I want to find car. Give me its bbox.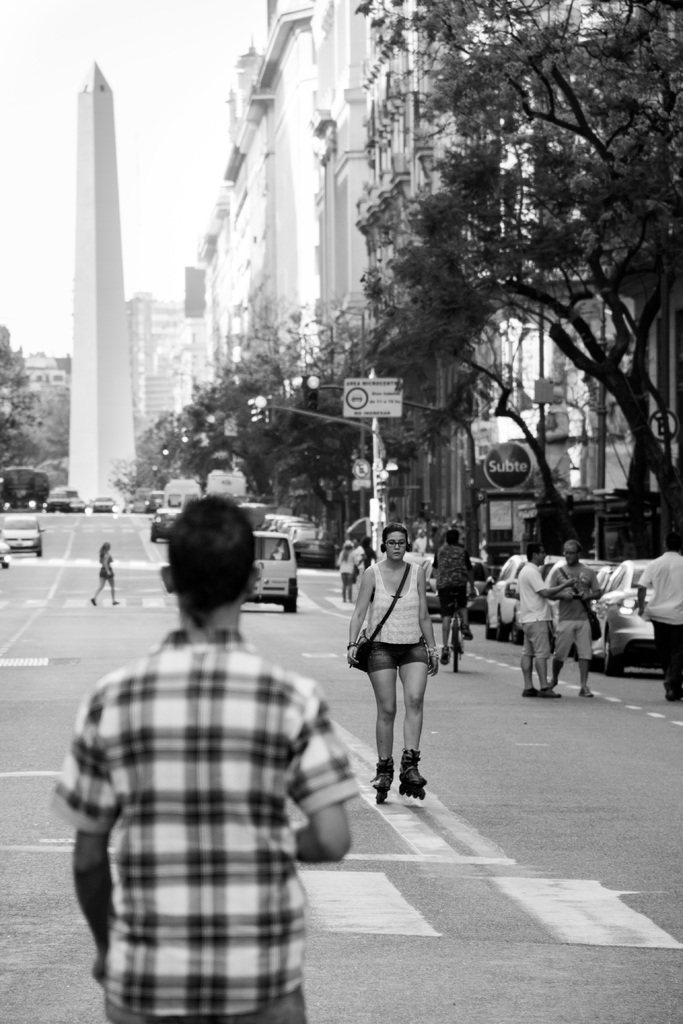
bbox=(248, 532, 300, 607).
